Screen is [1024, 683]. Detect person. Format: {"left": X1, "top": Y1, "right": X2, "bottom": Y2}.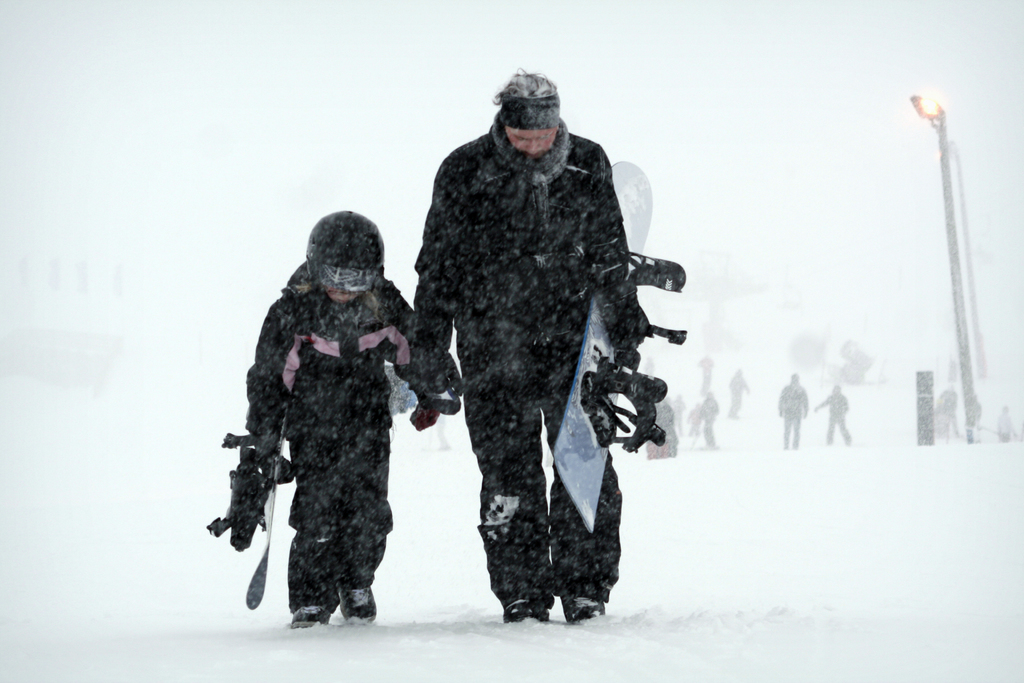
{"left": 406, "top": 74, "right": 651, "bottom": 621}.
